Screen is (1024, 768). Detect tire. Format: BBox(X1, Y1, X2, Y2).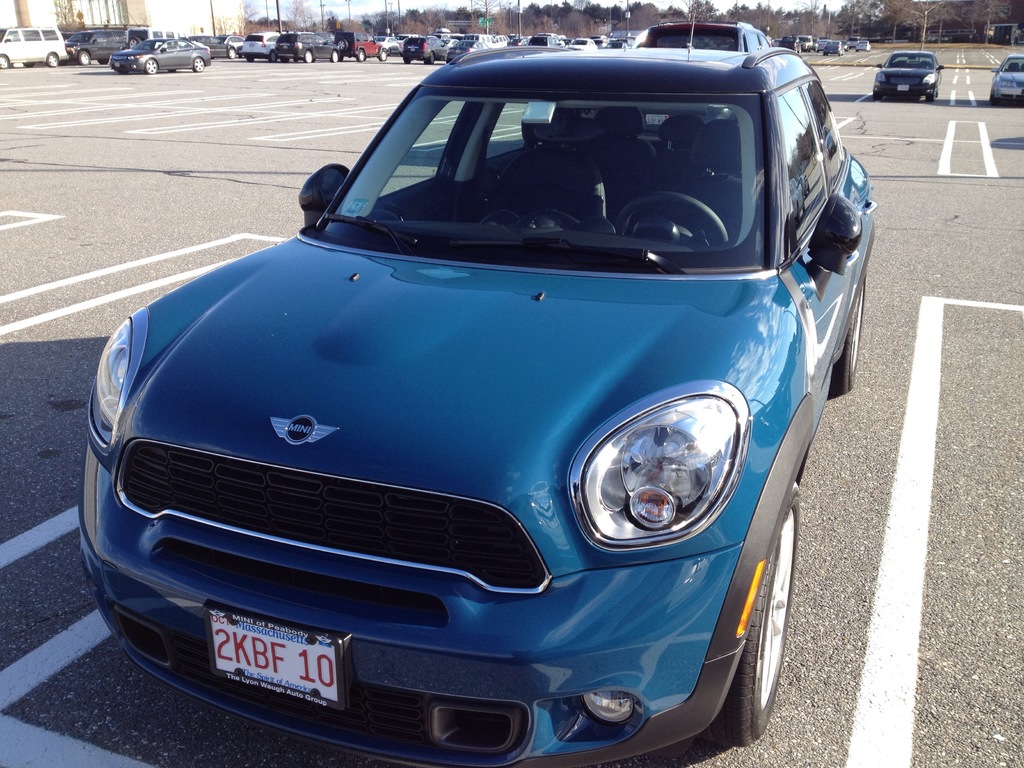
BBox(990, 94, 999, 102).
